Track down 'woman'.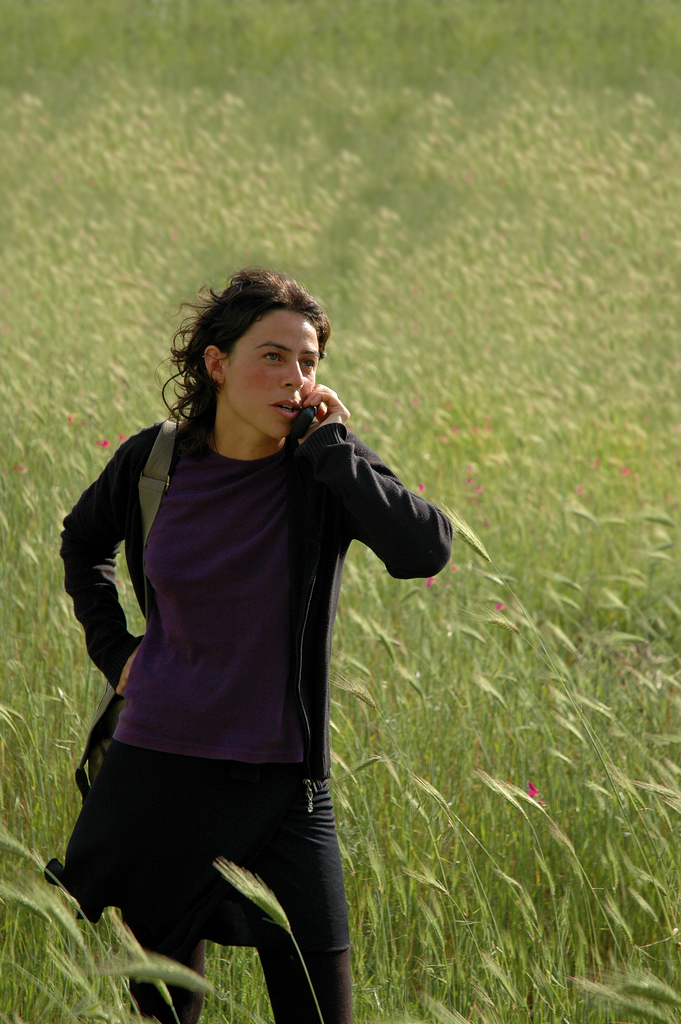
Tracked to pyautogui.locateOnScreen(39, 248, 445, 1023).
